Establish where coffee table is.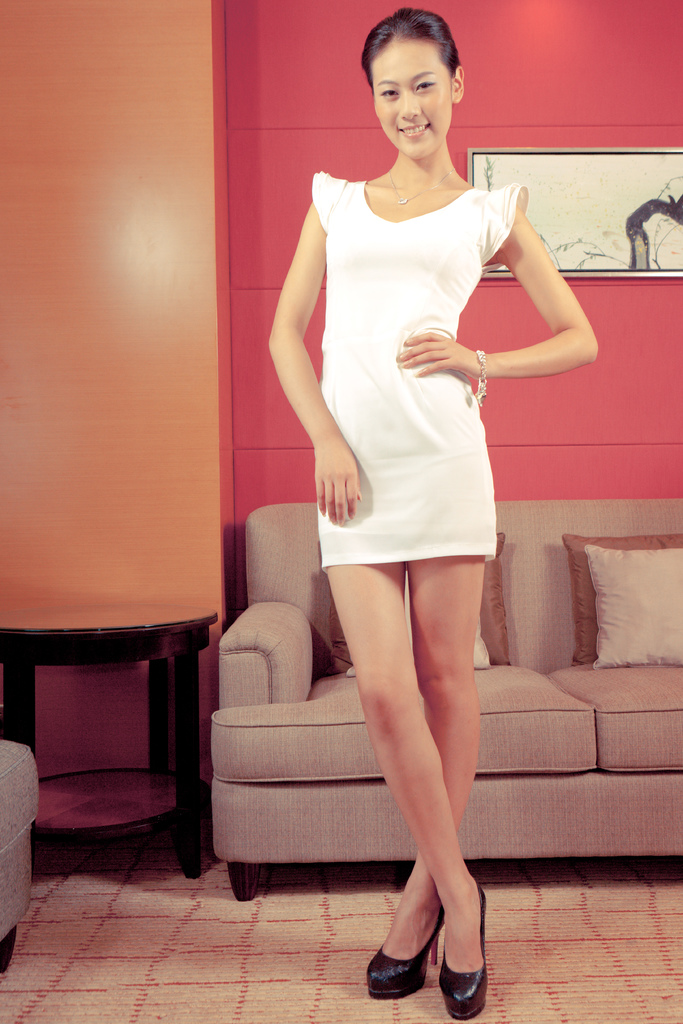
Established at 0/602/215/880.
